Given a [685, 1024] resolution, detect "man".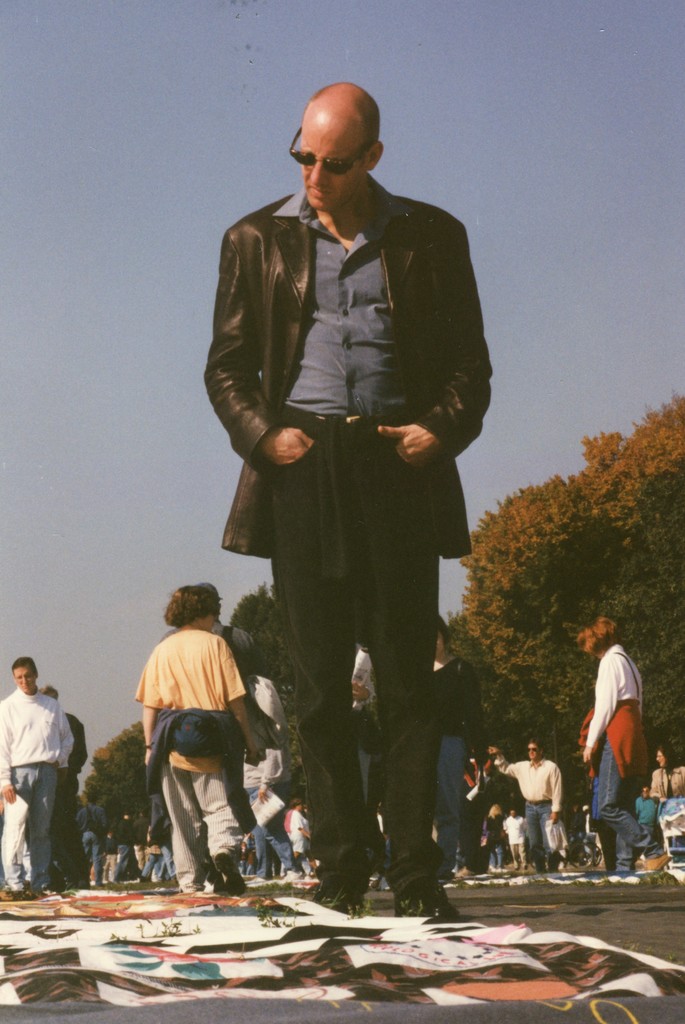
crop(201, 113, 498, 903).
